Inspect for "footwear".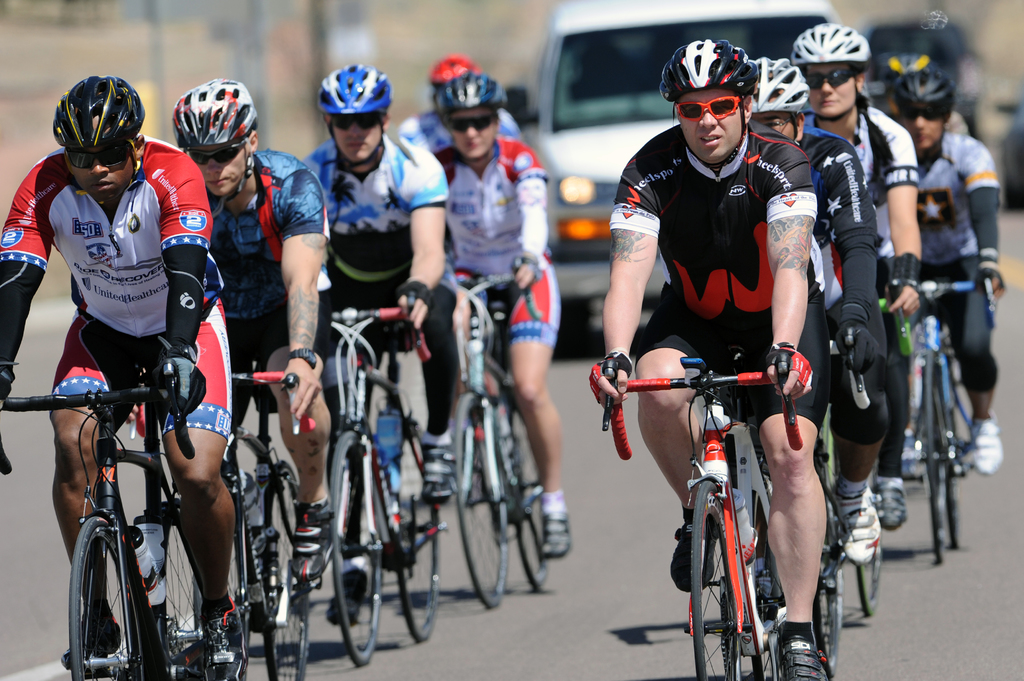
Inspection: <region>780, 622, 826, 680</region>.
